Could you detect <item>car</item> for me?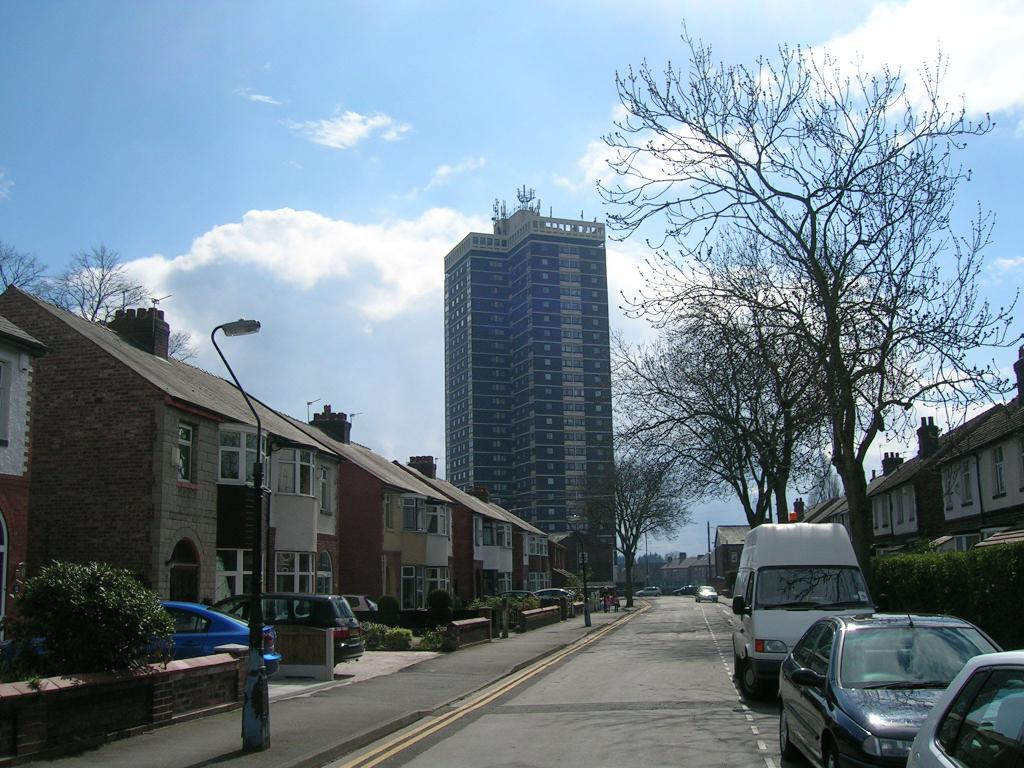
Detection result: (494, 587, 540, 611).
